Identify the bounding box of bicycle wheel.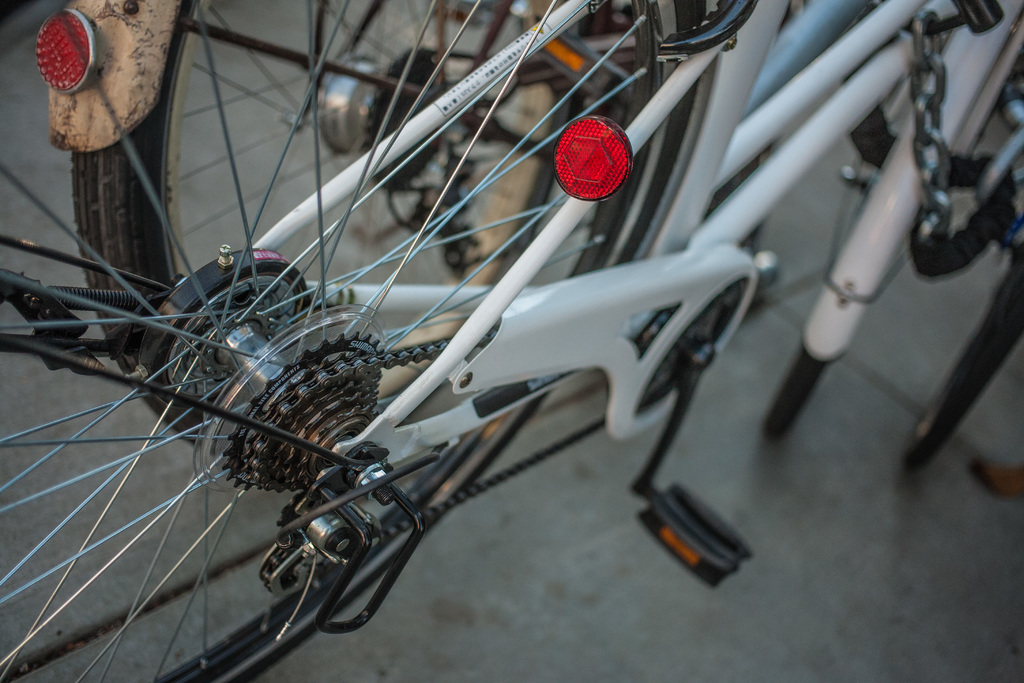
box(72, 0, 662, 462).
